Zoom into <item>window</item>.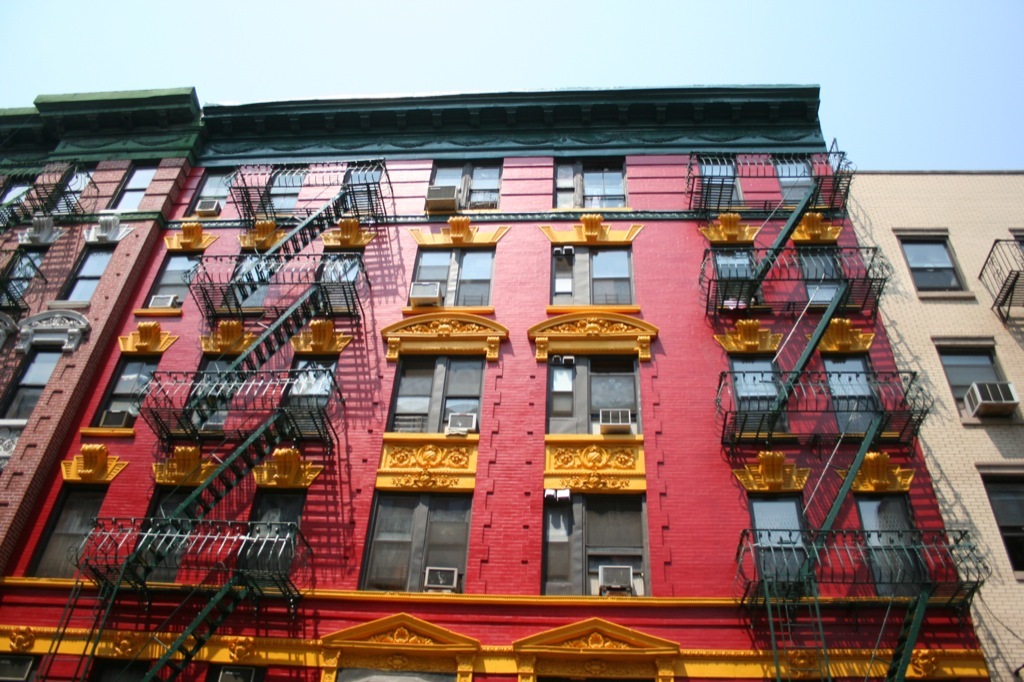
Zoom target: (860, 497, 920, 594).
